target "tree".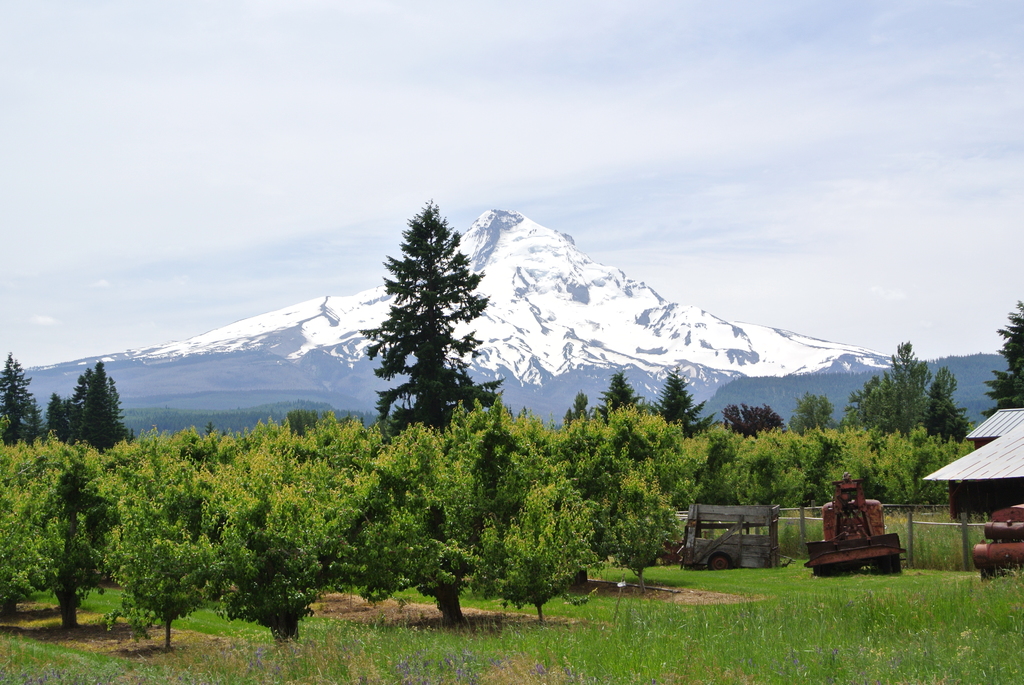
Target region: [left=0, top=356, right=50, bottom=446].
